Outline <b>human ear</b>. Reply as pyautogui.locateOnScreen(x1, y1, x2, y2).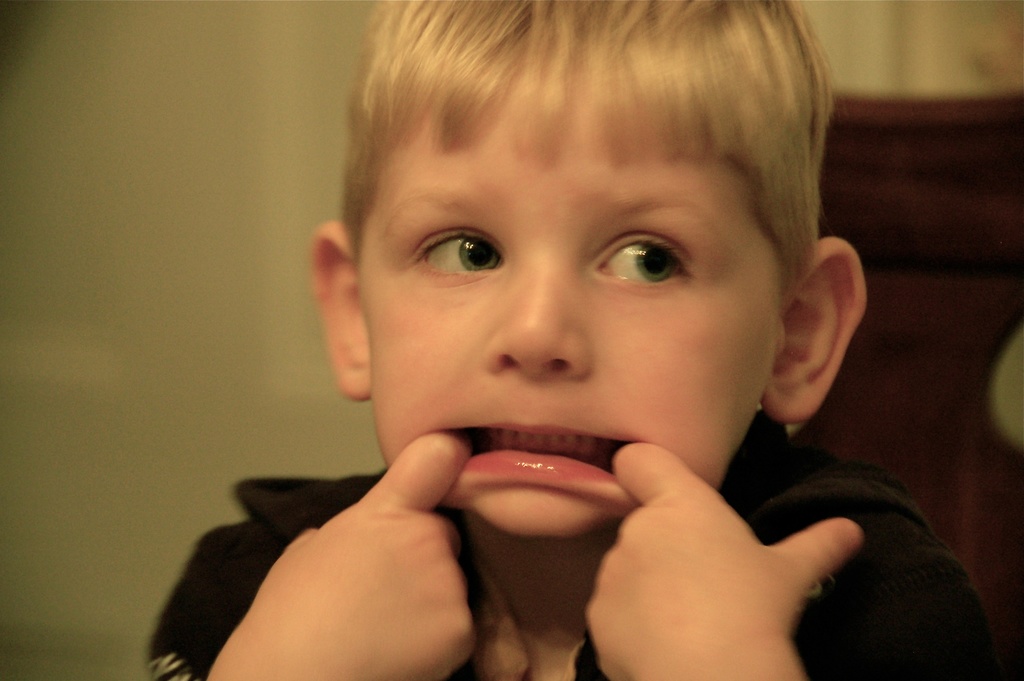
pyautogui.locateOnScreen(308, 218, 371, 405).
